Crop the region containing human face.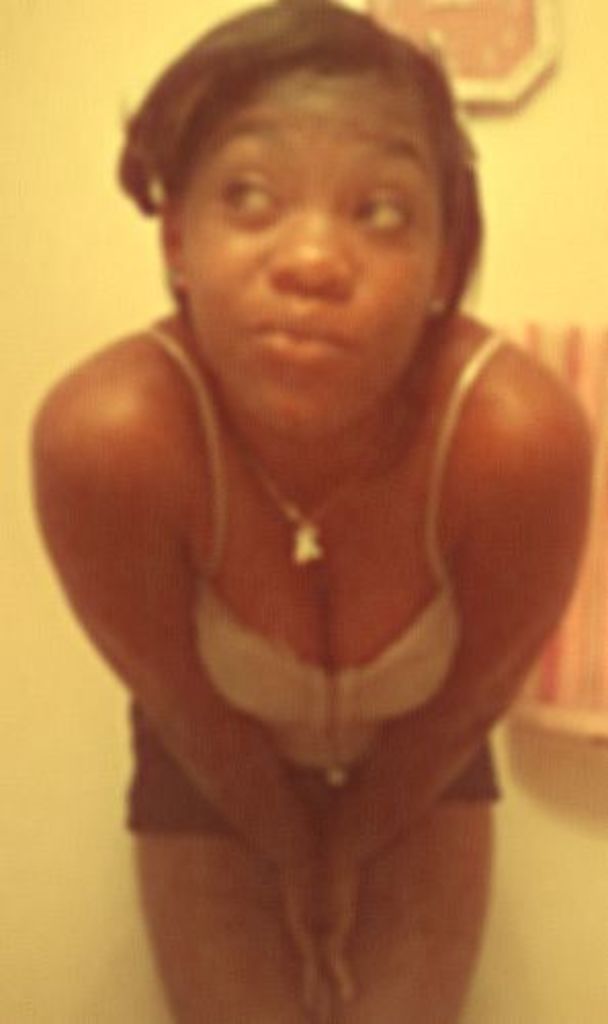
Crop region: <bbox>172, 70, 444, 442</bbox>.
